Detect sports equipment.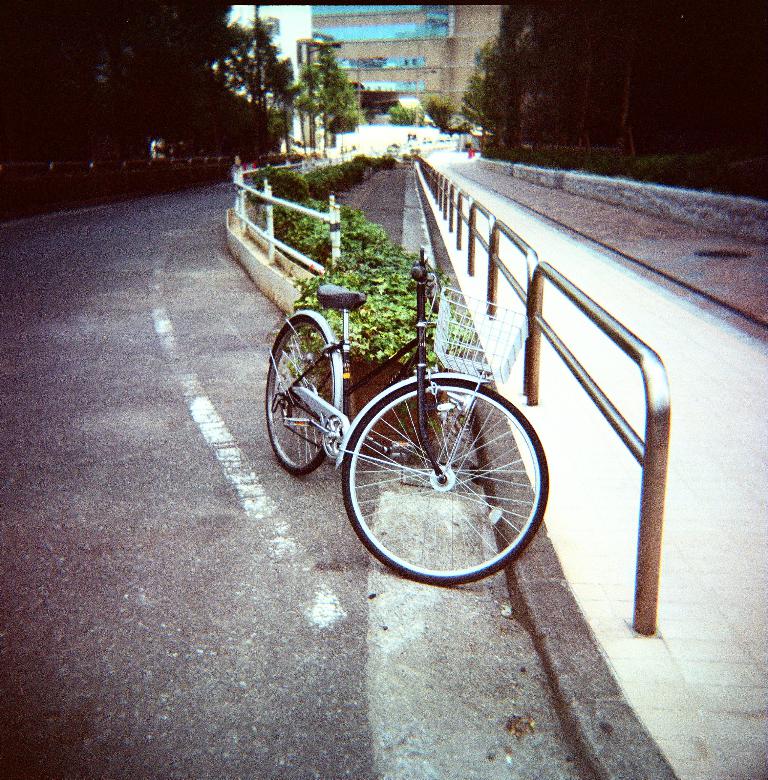
Detected at bbox=[272, 247, 548, 580].
